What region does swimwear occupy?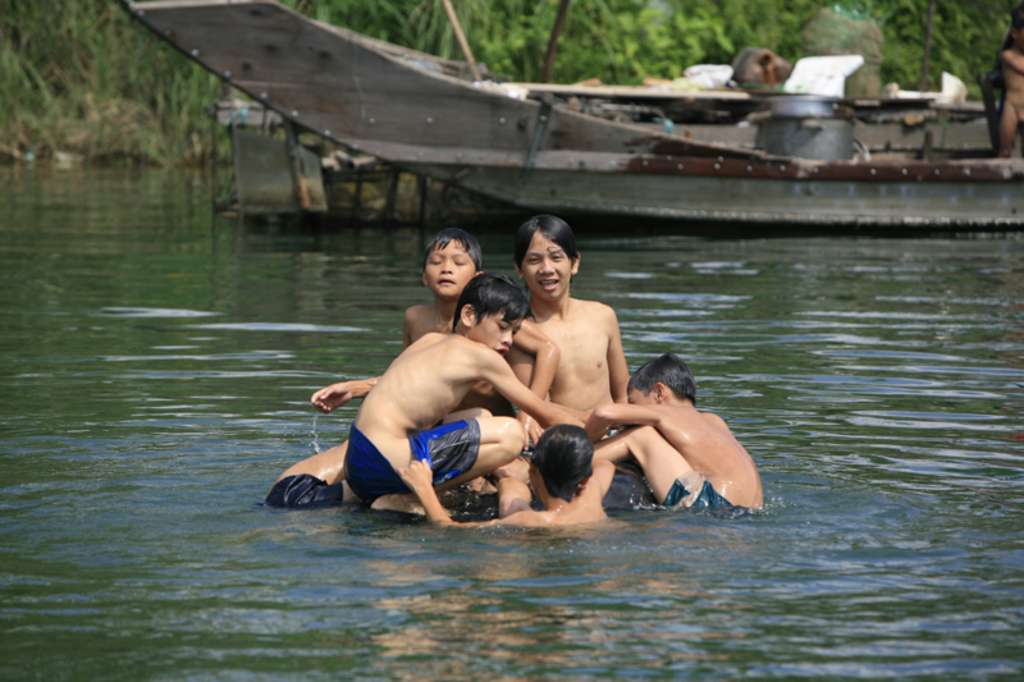
{"left": 604, "top": 453, "right": 658, "bottom": 509}.
